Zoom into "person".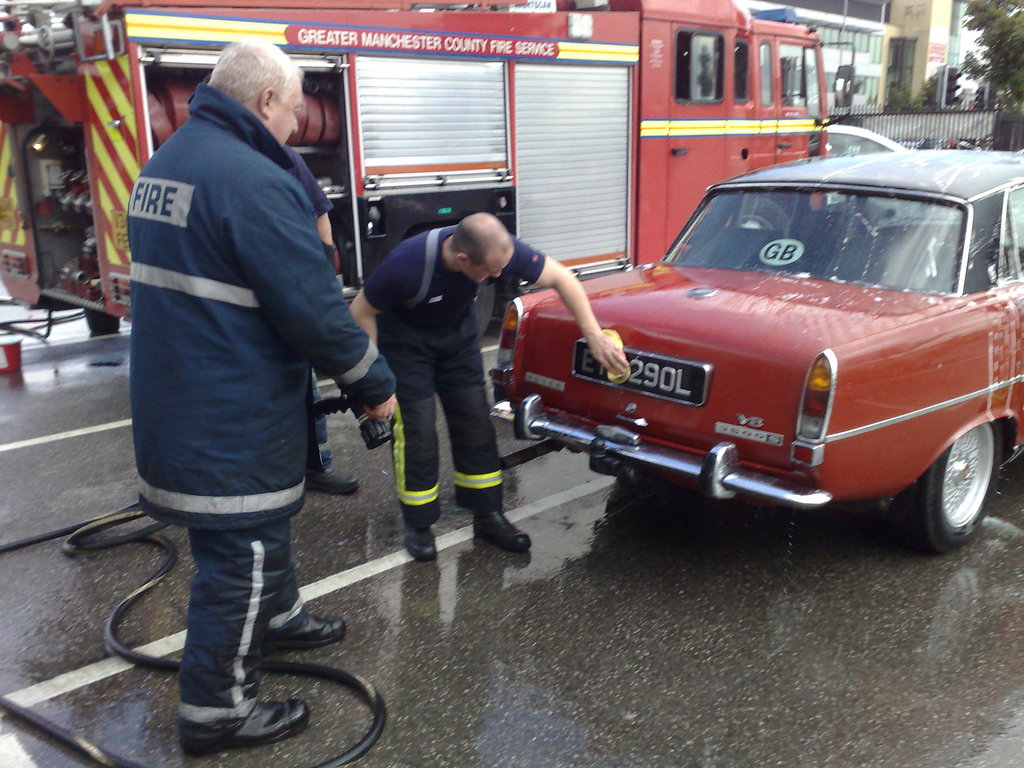
Zoom target: pyautogui.locateOnScreen(331, 211, 634, 570).
